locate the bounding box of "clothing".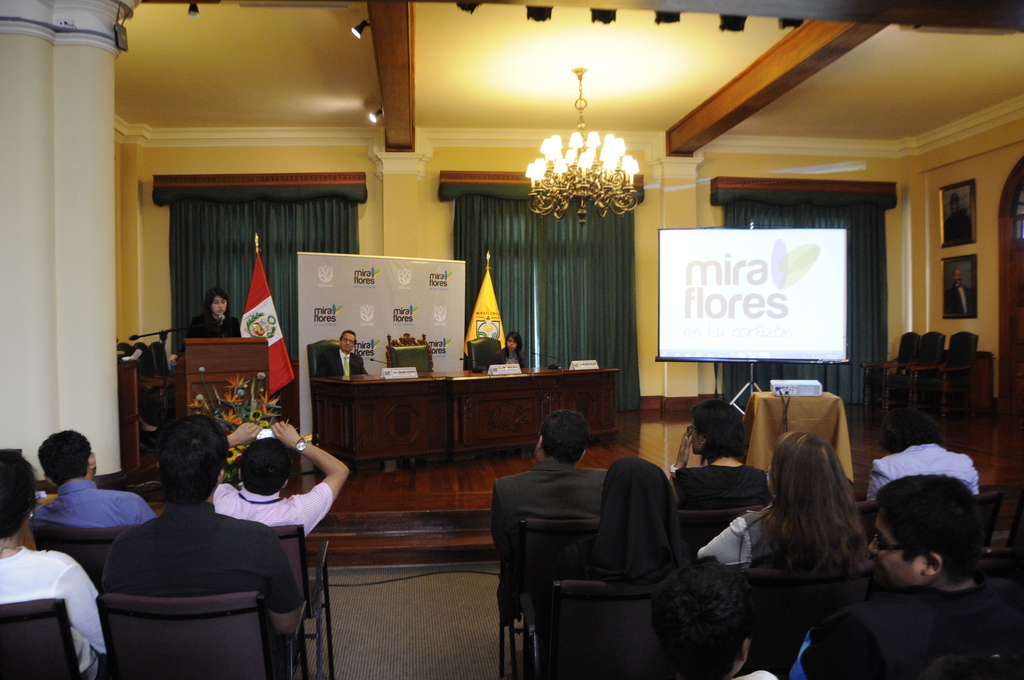
Bounding box: <region>703, 512, 783, 562</region>.
